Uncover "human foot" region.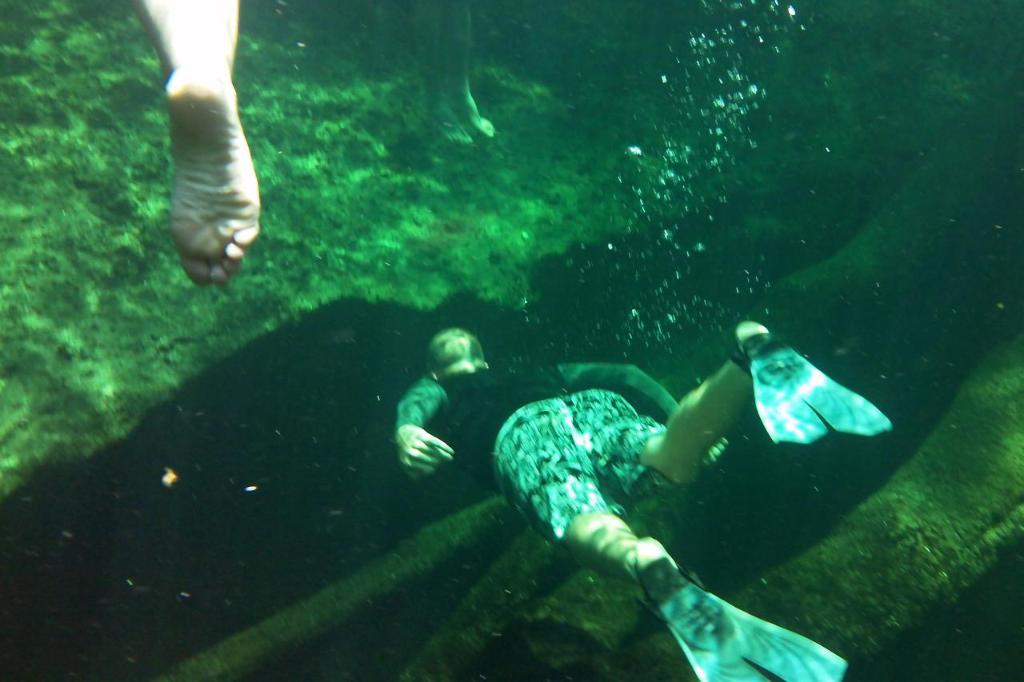
Uncovered: [166, 60, 261, 283].
